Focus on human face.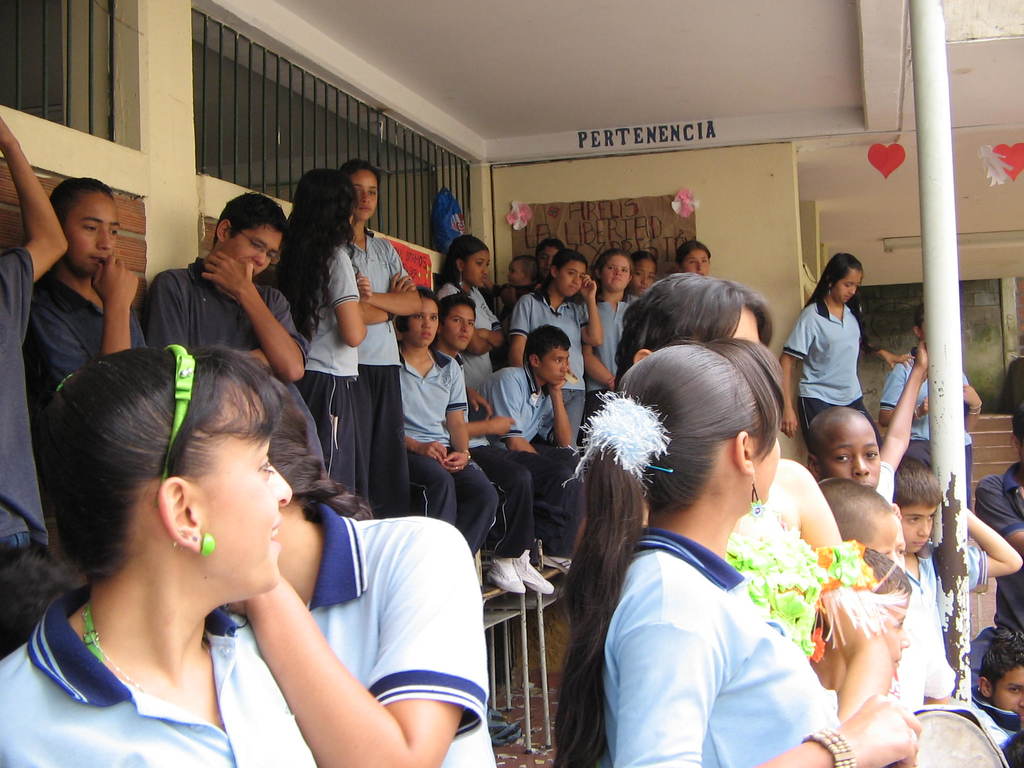
Focused at BBox(69, 193, 118, 277).
